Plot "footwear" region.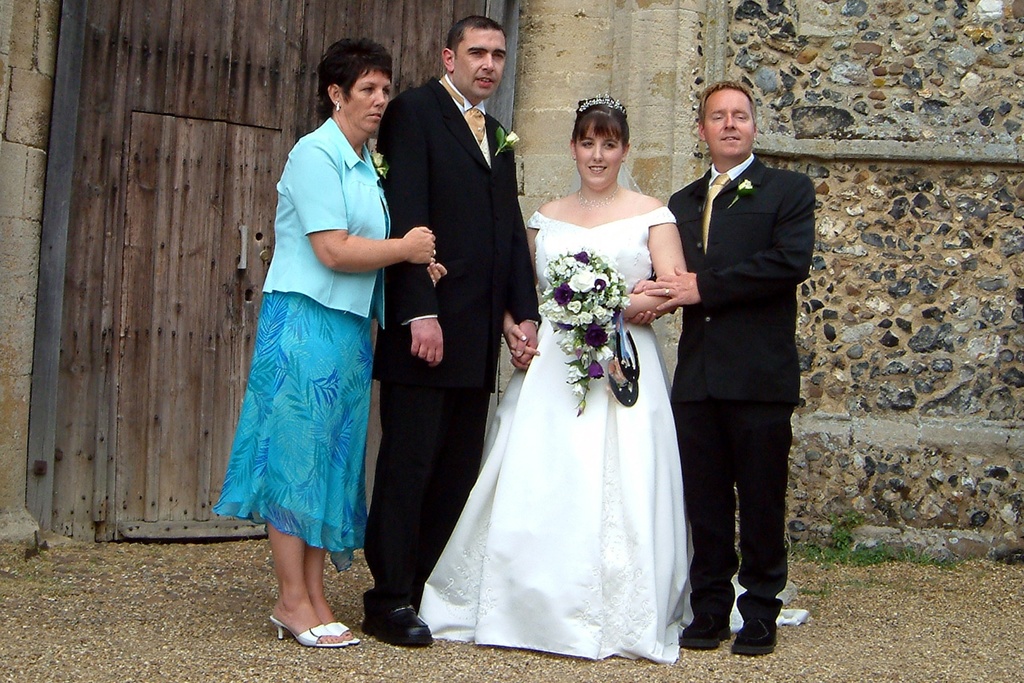
Plotted at crop(367, 607, 438, 650).
